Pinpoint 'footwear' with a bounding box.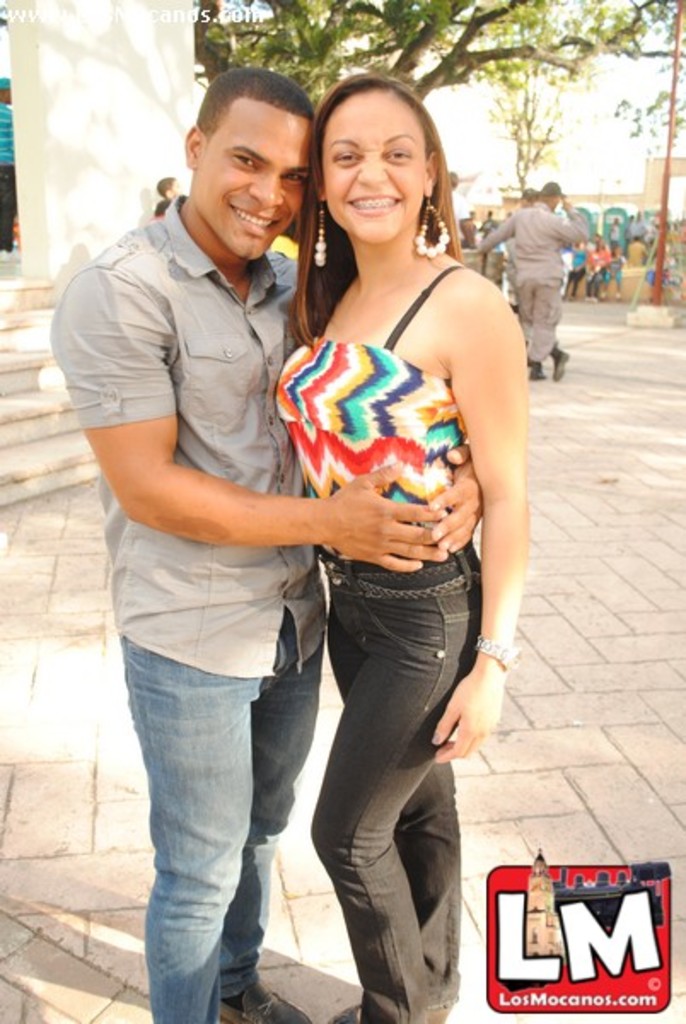
box=[205, 975, 299, 1022].
